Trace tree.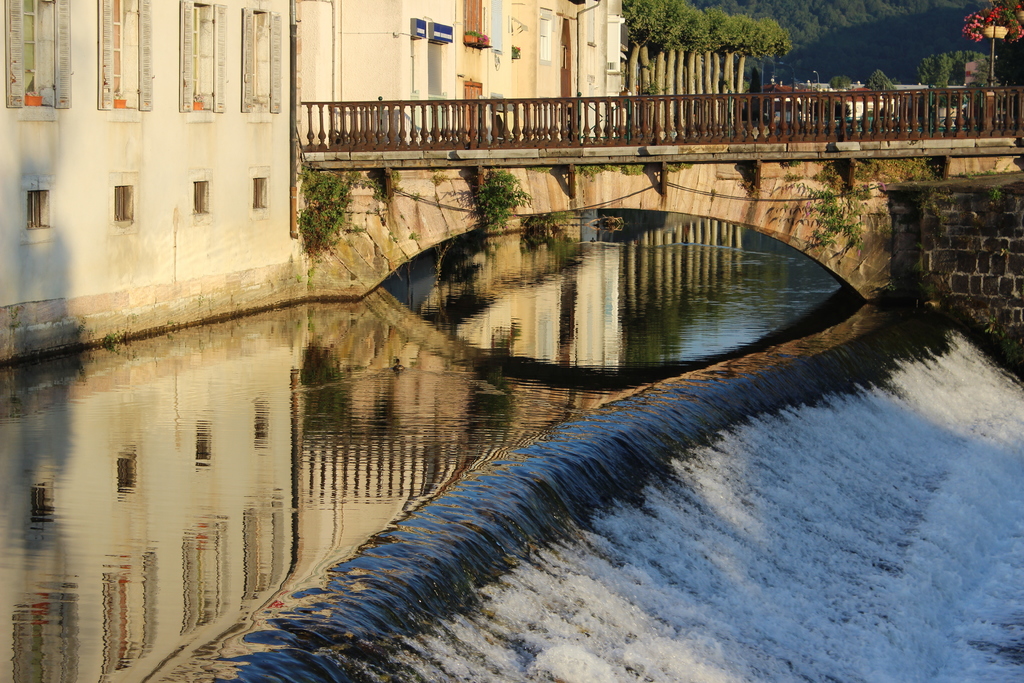
Traced to rect(705, 10, 751, 104).
